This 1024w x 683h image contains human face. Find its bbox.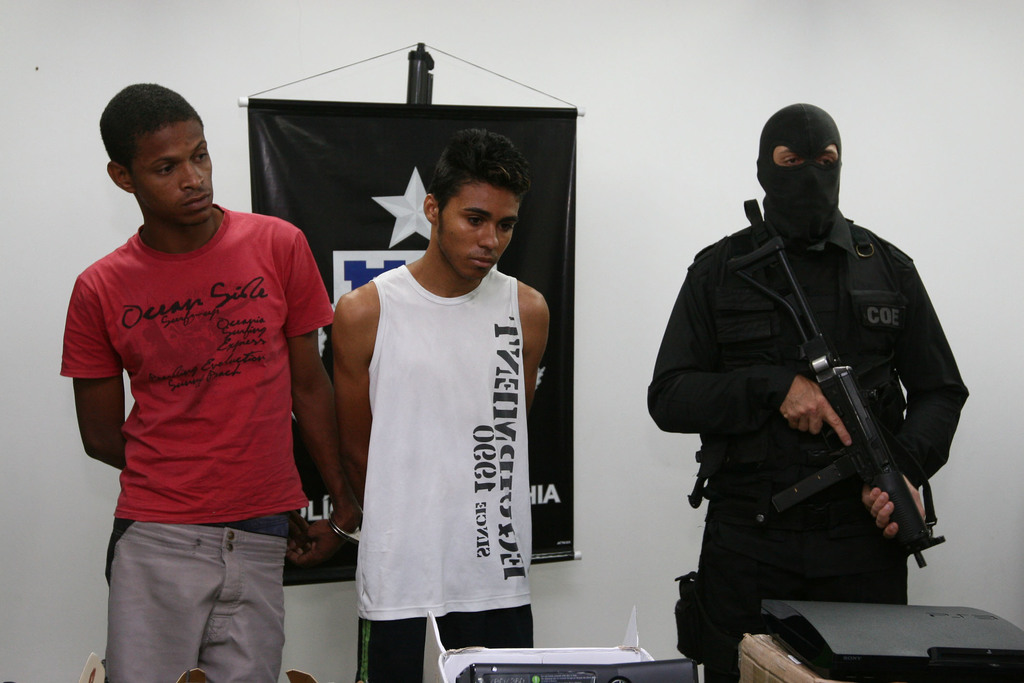
bbox=(776, 142, 841, 199).
